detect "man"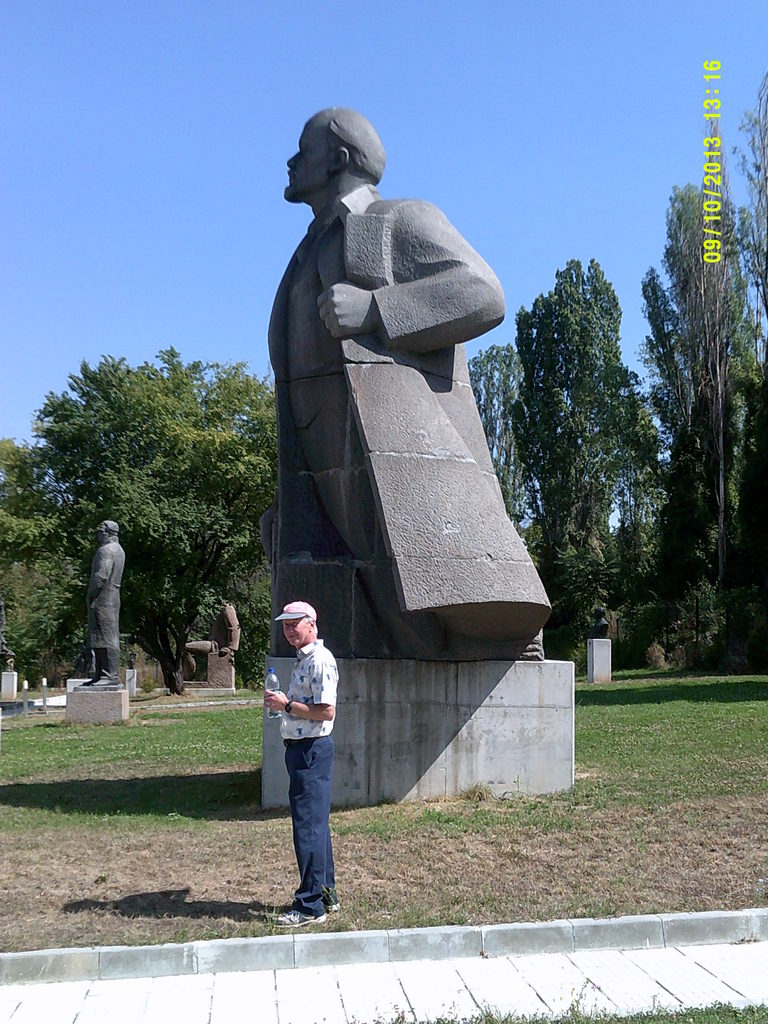
bbox(262, 599, 353, 907)
